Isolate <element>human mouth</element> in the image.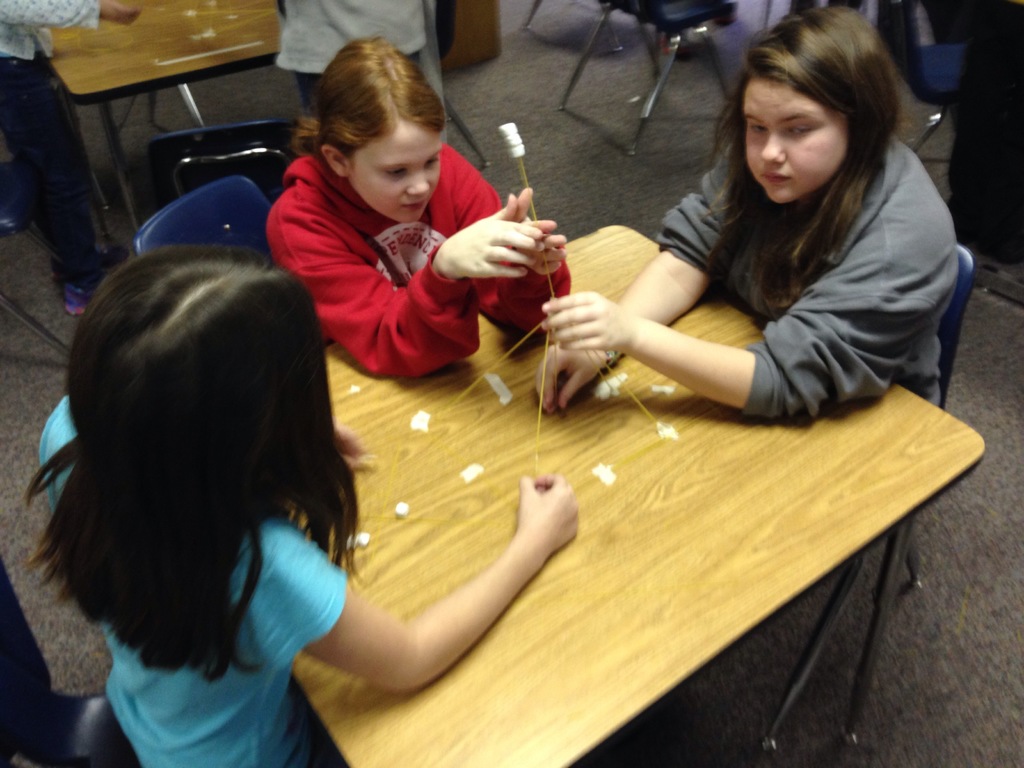
Isolated region: l=761, t=172, r=789, b=182.
